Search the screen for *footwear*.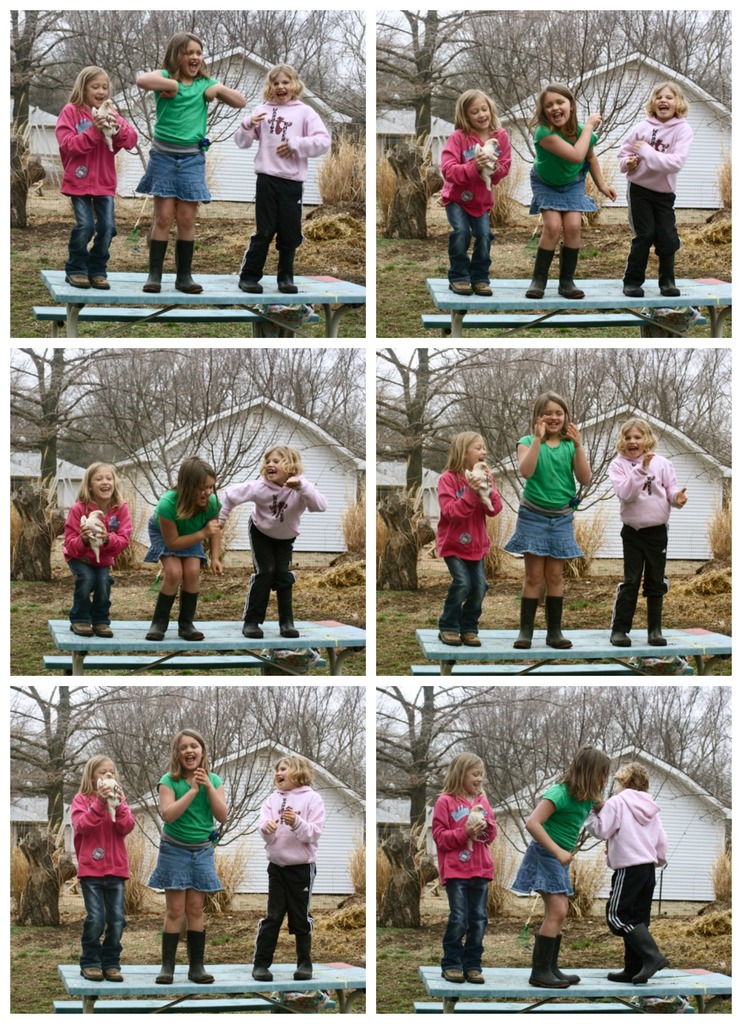
Found at (293, 965, 312, 977).
